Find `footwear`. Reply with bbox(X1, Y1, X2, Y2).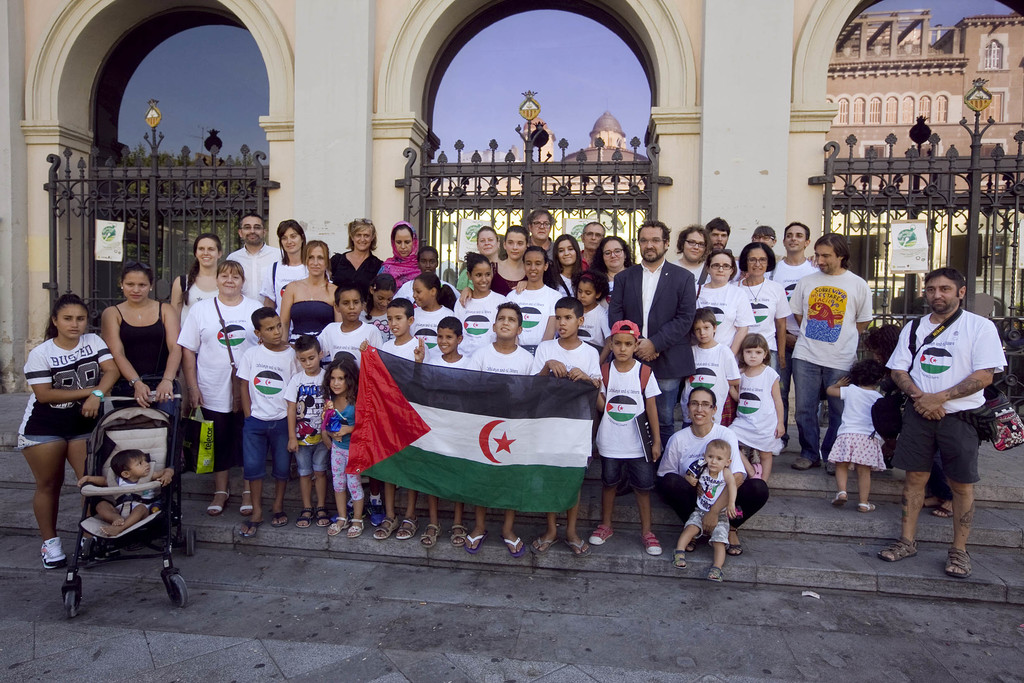
bbox(941, 552, 972, 580).
